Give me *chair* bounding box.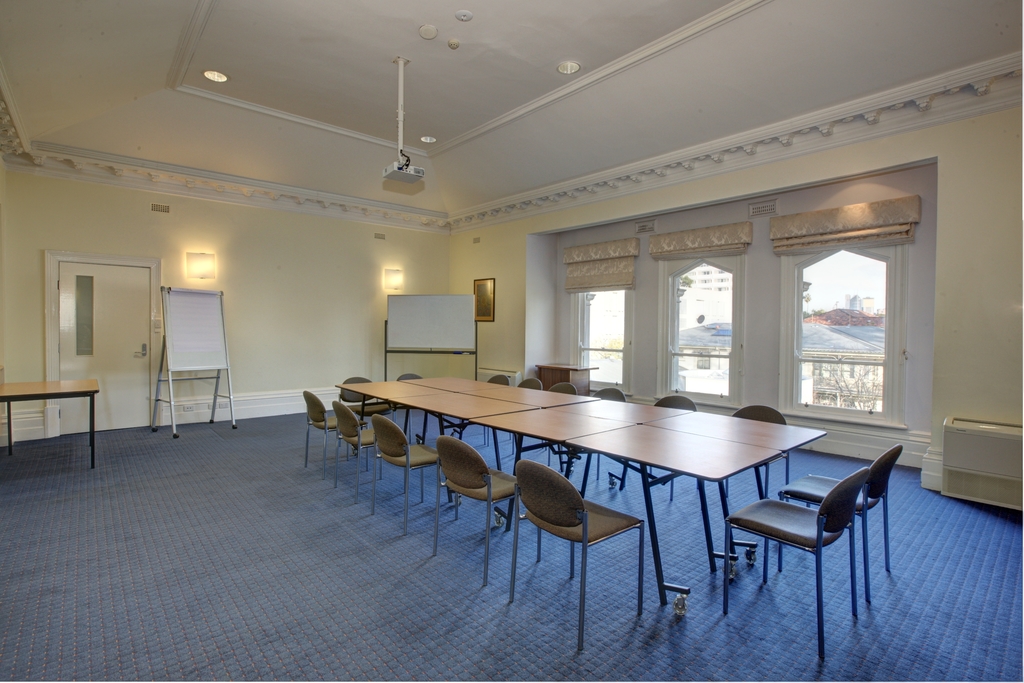
[left=303, top=386, right=364, bottom=465].
